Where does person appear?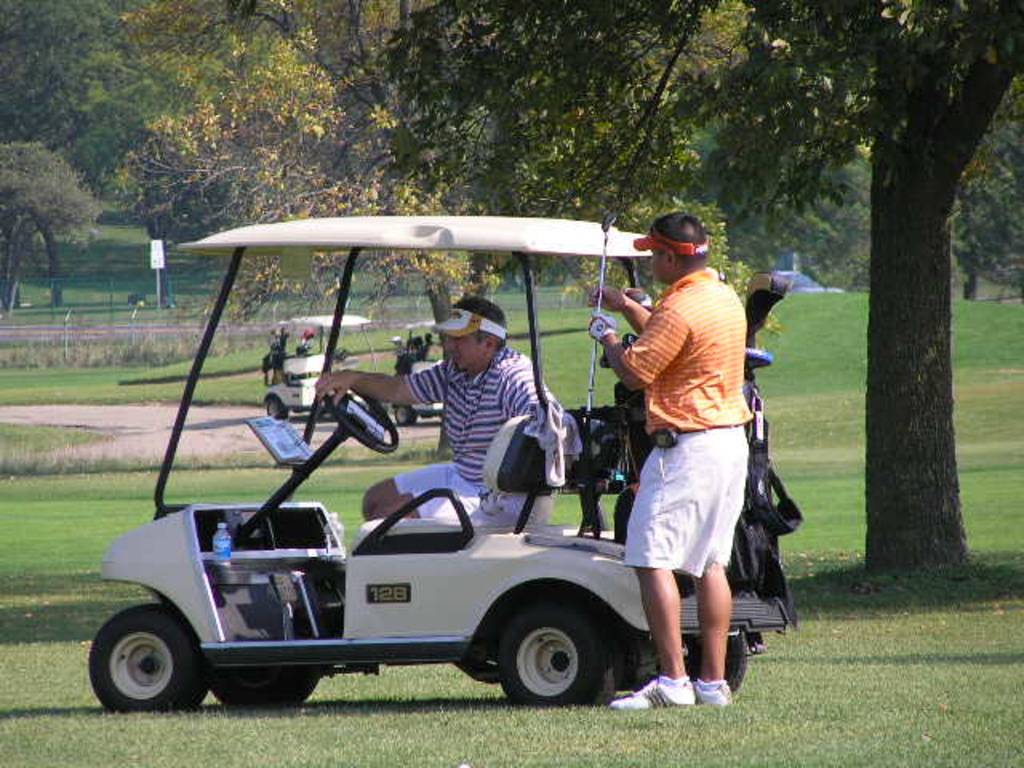
Appears at [x1=587, y1=210, x2=755, y2=706].
